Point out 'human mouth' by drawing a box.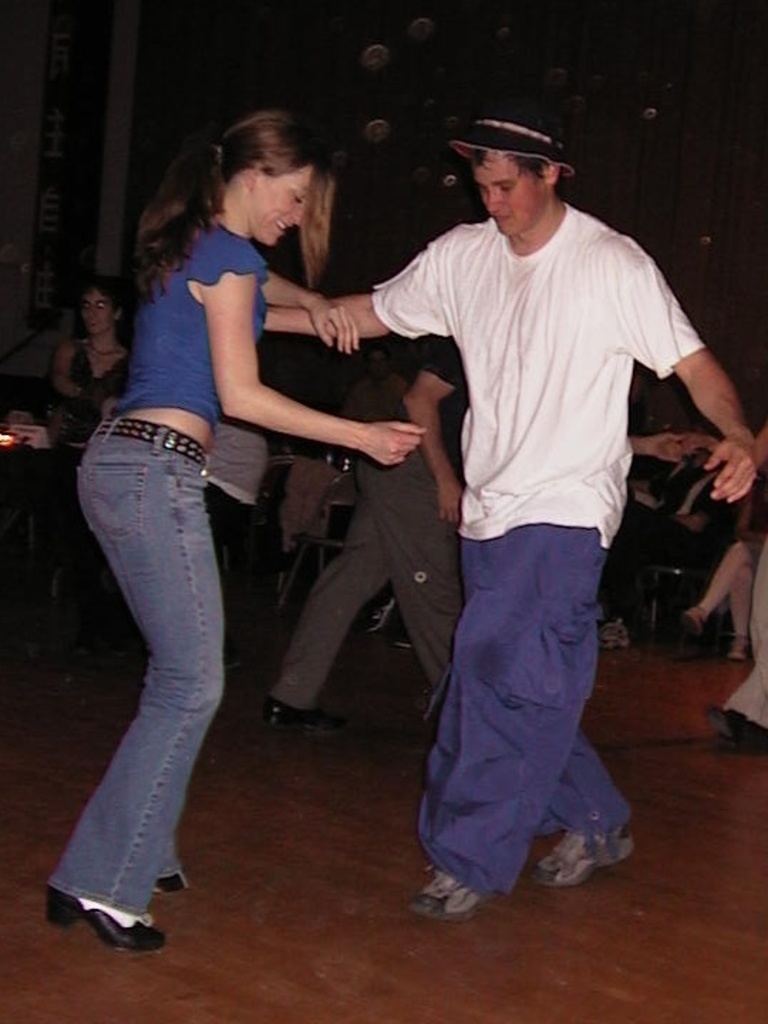
box(492, 212, 512, 223).
